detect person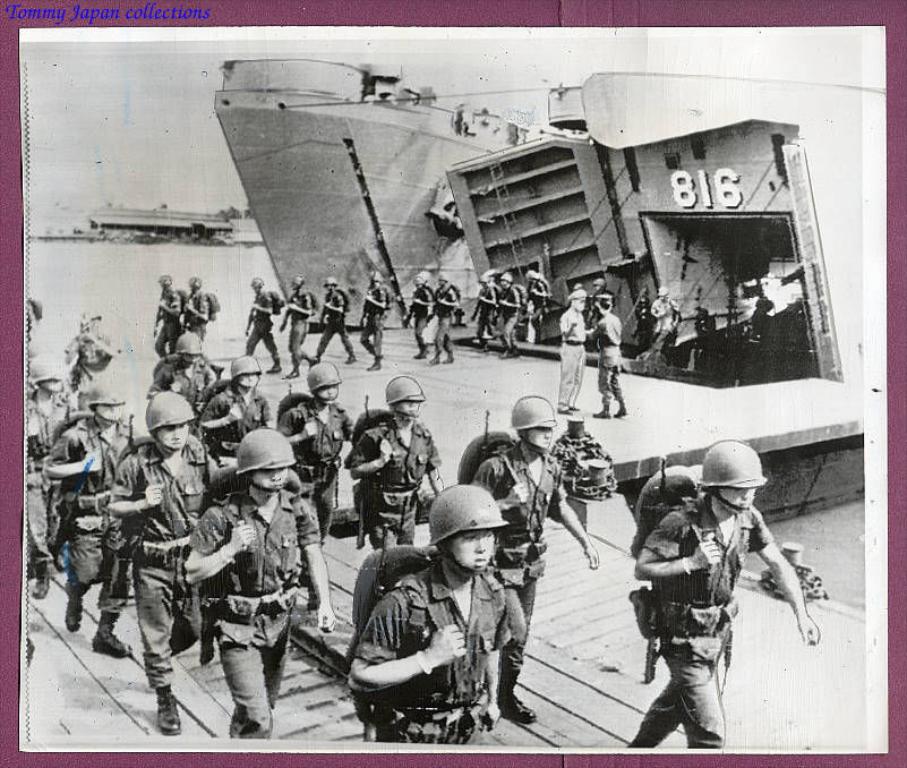
[x1=558, y1=291, x2=583, y2=412]
